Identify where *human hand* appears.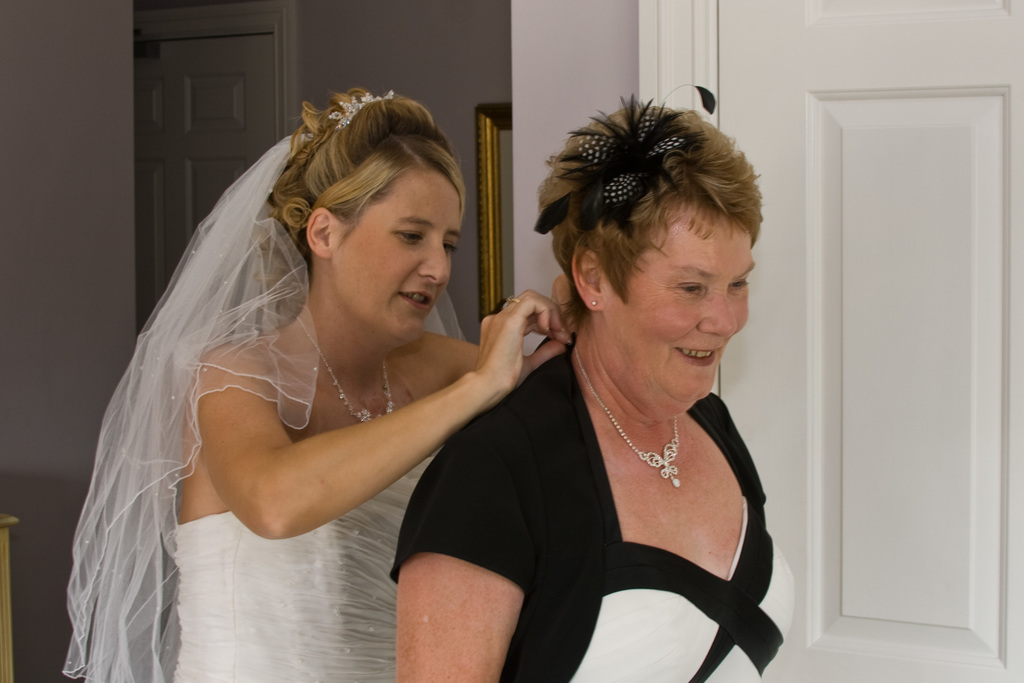
Appears at locate(548, 274, 576, 334).
